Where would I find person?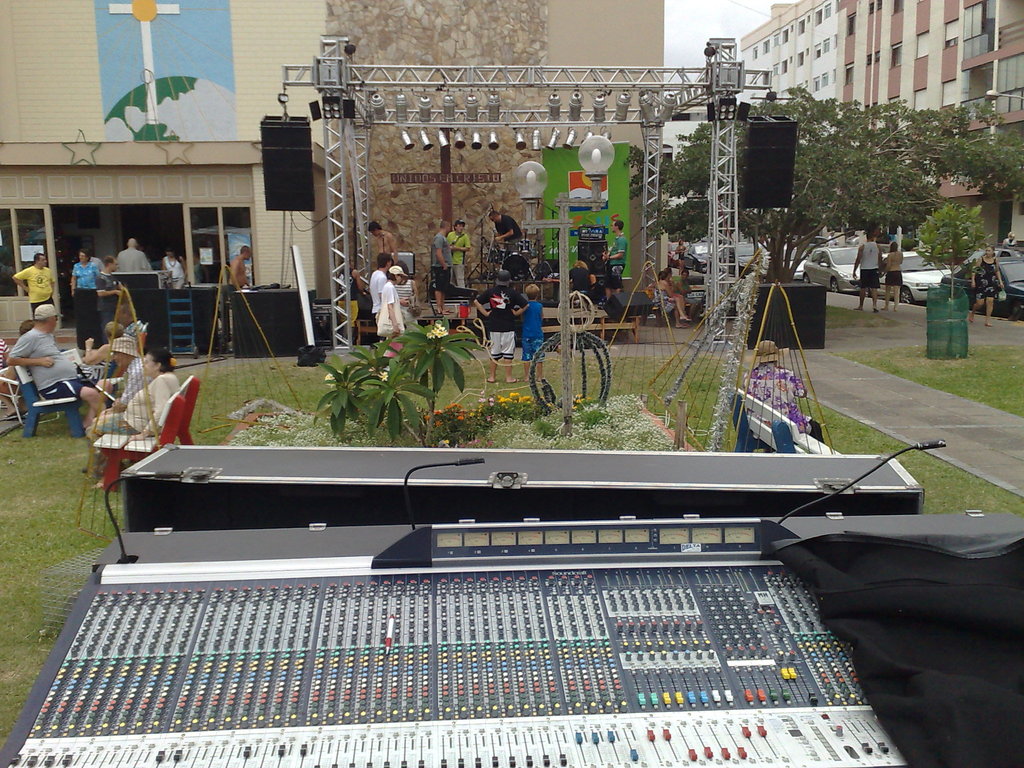
At left=516, top=284, right=546, bottom=384.
